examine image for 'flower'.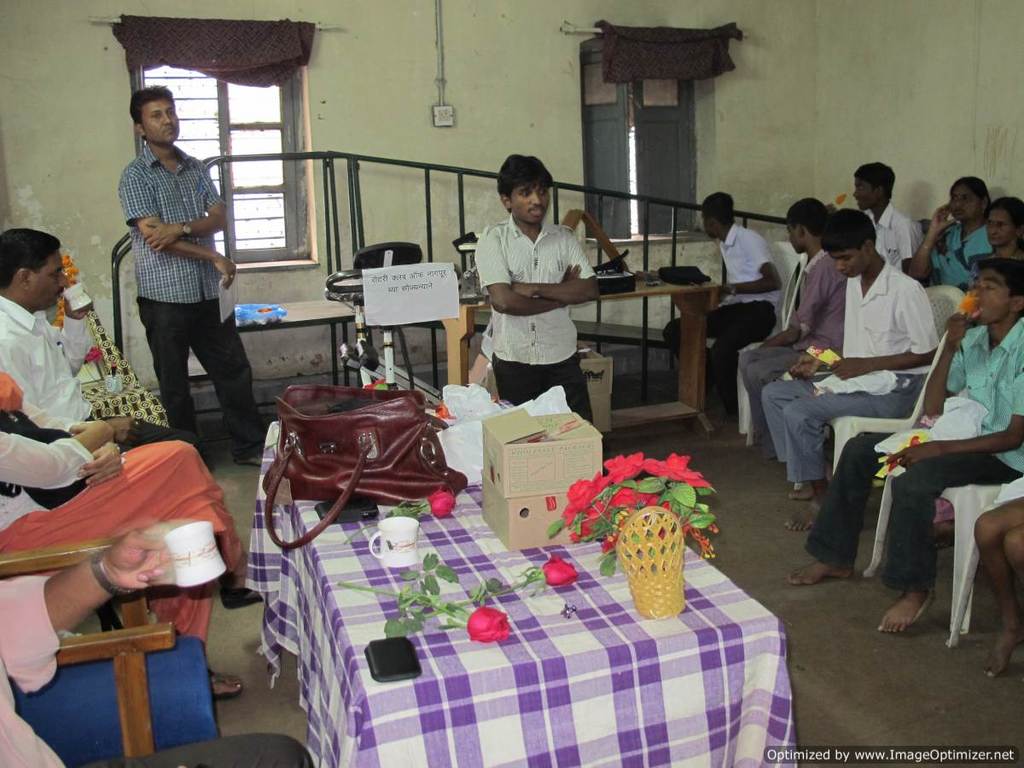
Examination result: {"left": 468, "top": 606, "right": 510, "bottom": 646}.
